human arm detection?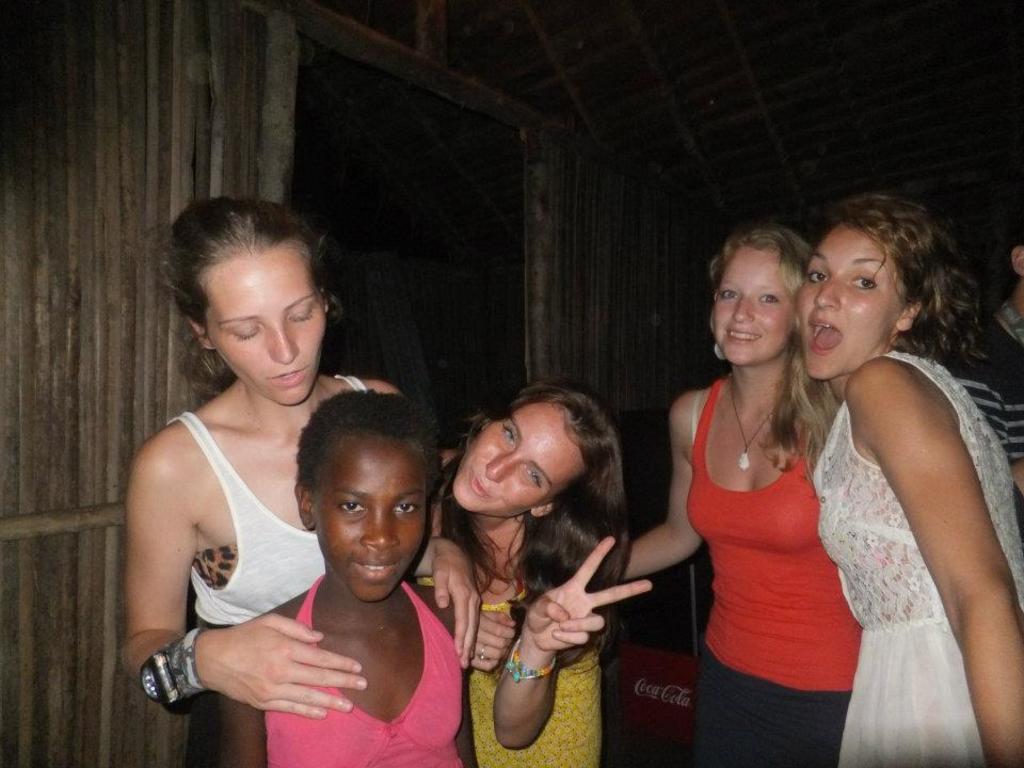
(x1=388, y1=540, x2=478, y2=668)
